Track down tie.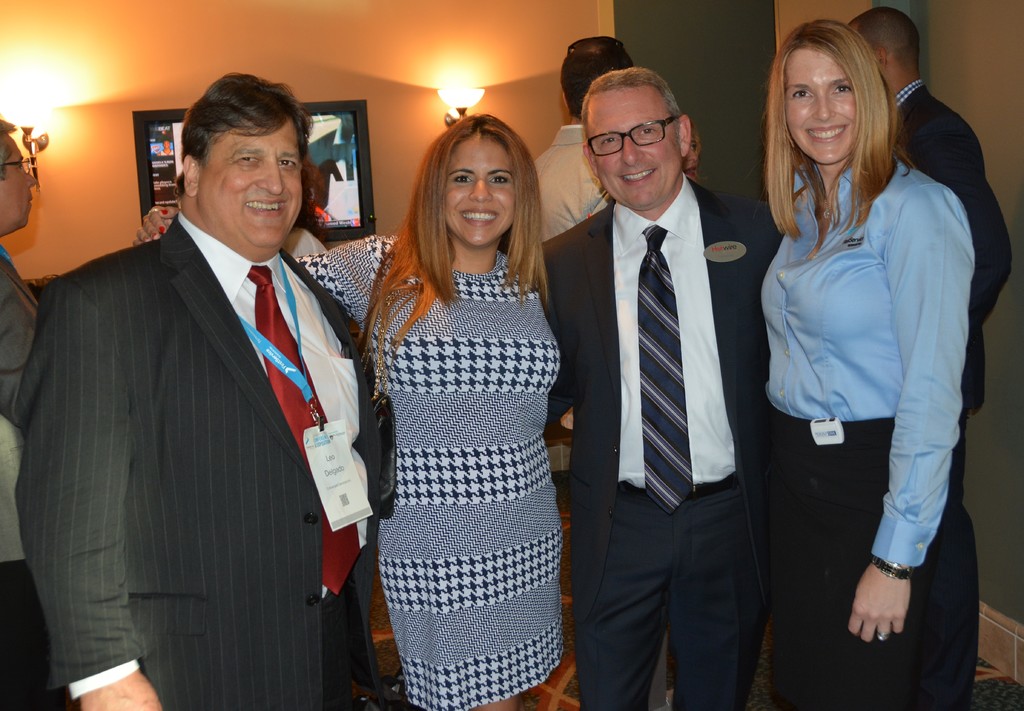
Tracked to bbox=(641, 225, 695, 517).
